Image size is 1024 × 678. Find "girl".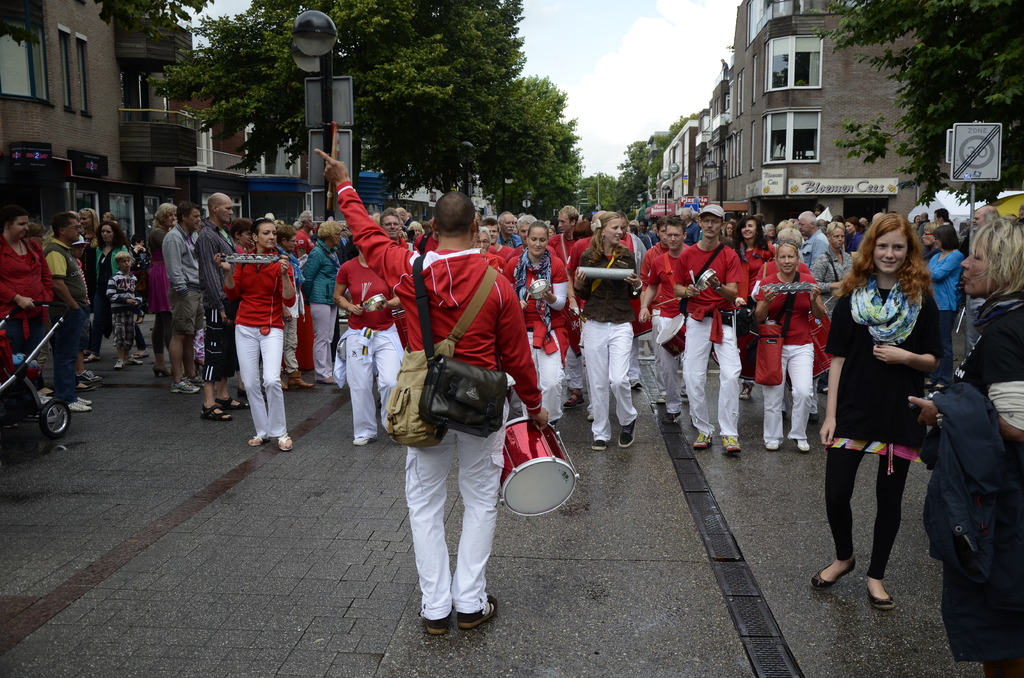
[575, 211, 642, 452].
